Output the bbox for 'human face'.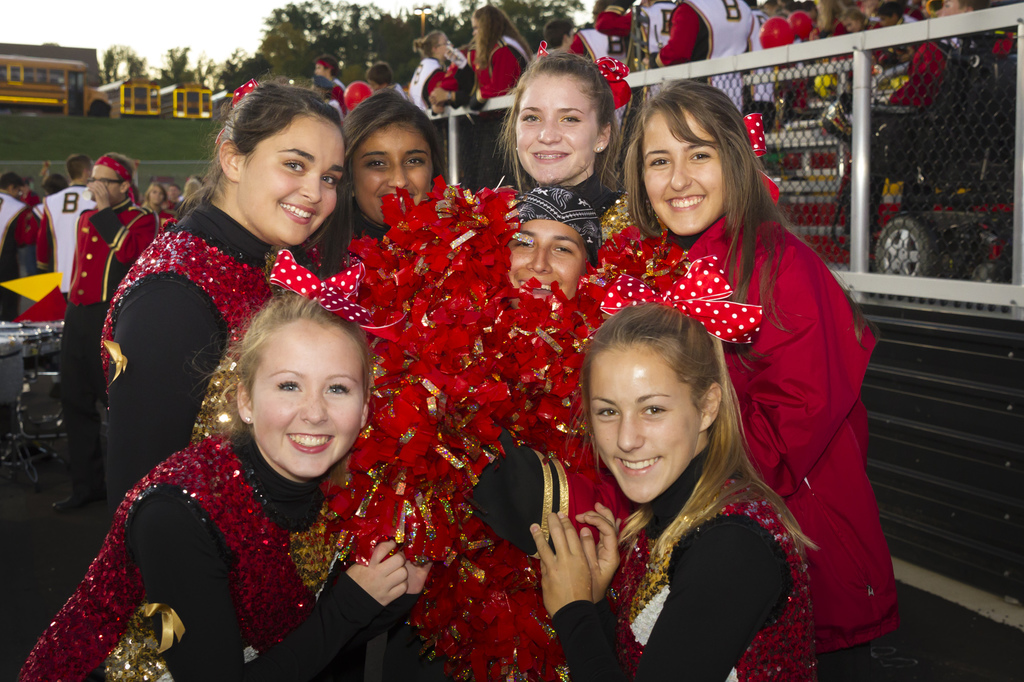
516, 74, 598, 185.
